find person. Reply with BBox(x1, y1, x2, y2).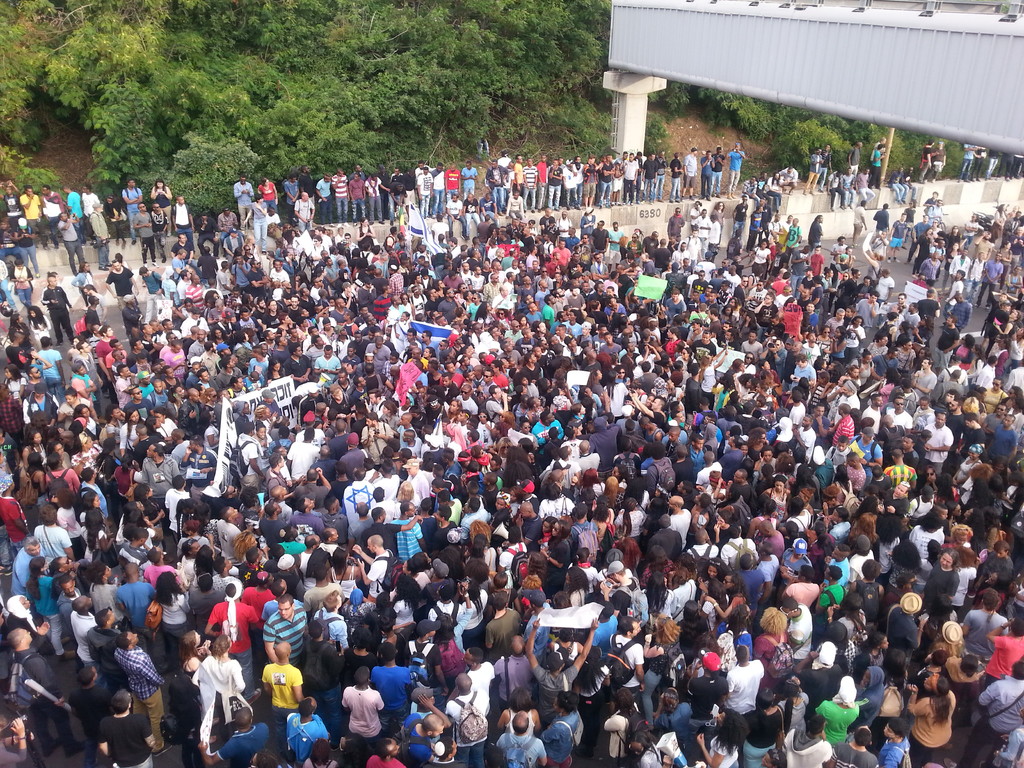
BBox(376, 593, 397, 627).
